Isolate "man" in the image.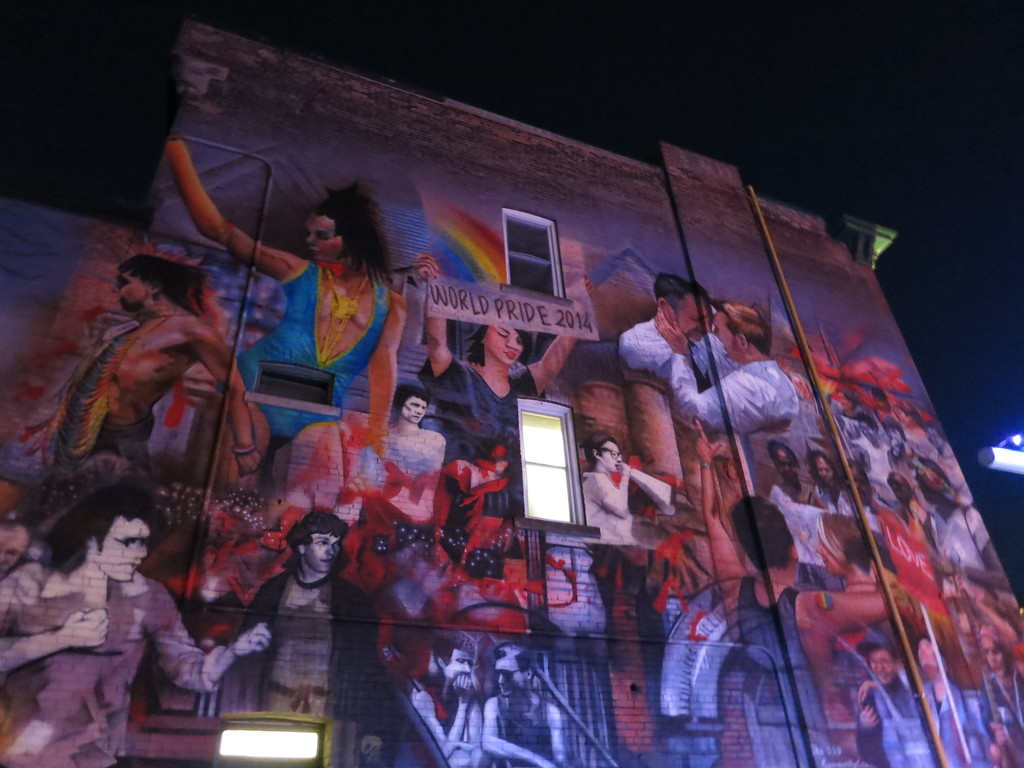
Isolated region: Rect(659, 305, 796, 435).
